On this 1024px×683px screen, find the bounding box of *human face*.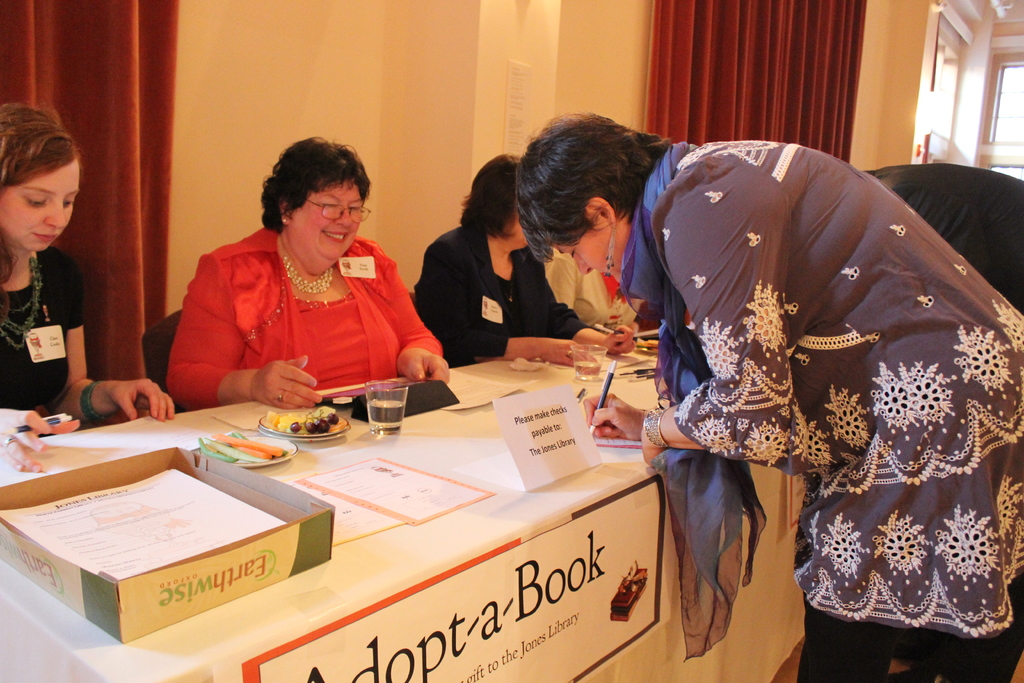
Bounding box: {"left": 556, "top": 226, "right": 628, "bottom": 288}.
